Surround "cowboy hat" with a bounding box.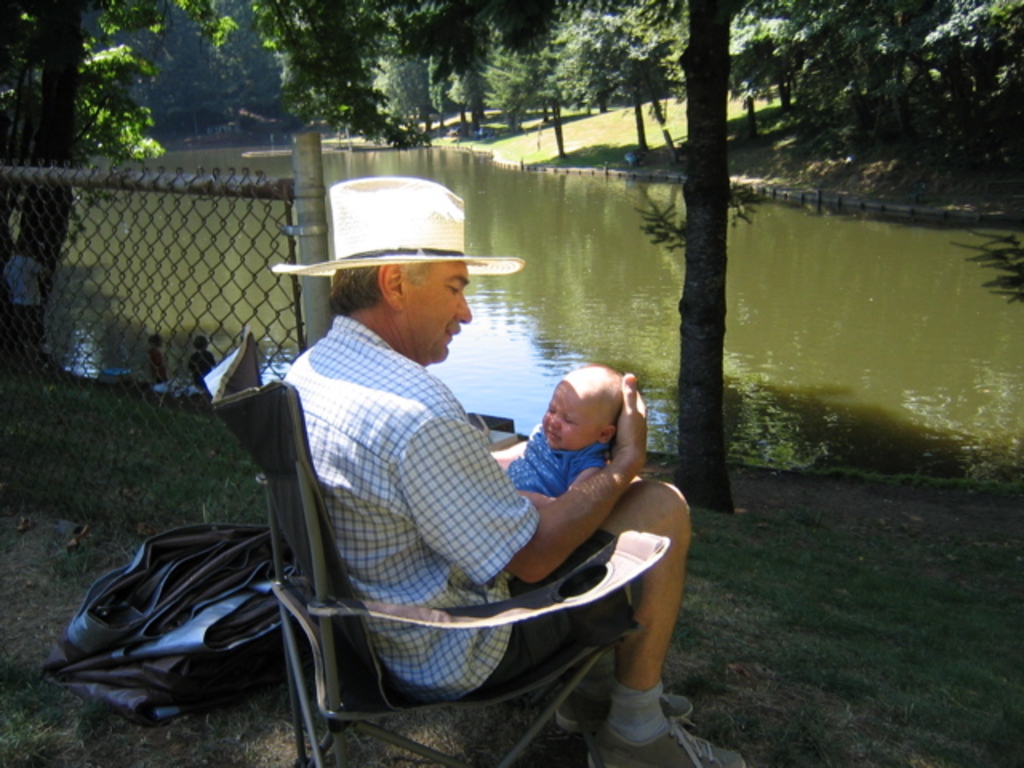
[x1=269, y1=181, x2=525, y2=278].
